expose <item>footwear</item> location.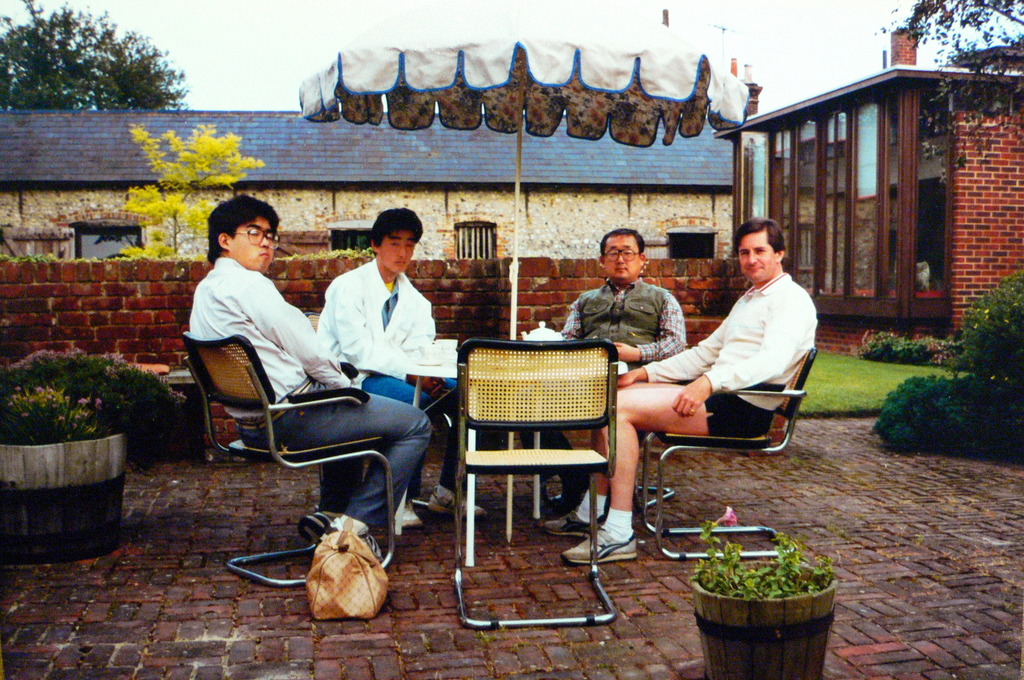
Exposed at <region>557, 524, 628, 565</region>.
